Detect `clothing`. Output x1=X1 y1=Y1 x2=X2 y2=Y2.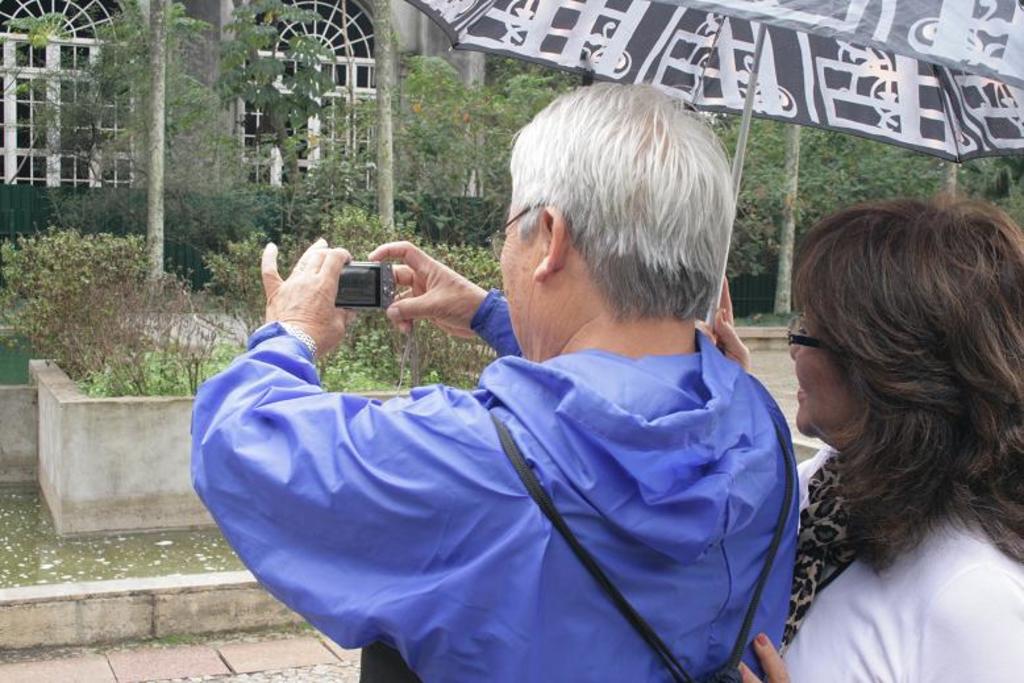
x1=771 y1=424 x2=1023 y2=682.
